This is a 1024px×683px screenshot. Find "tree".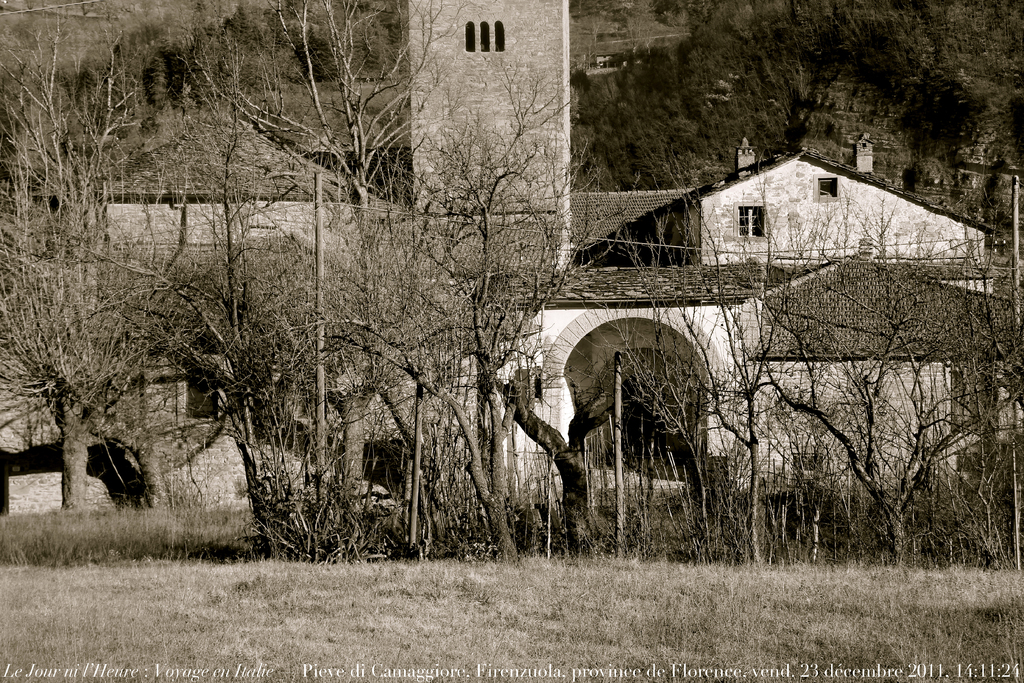
Bounding box: (x1=211, y1=0, x2=506, y2=561).
